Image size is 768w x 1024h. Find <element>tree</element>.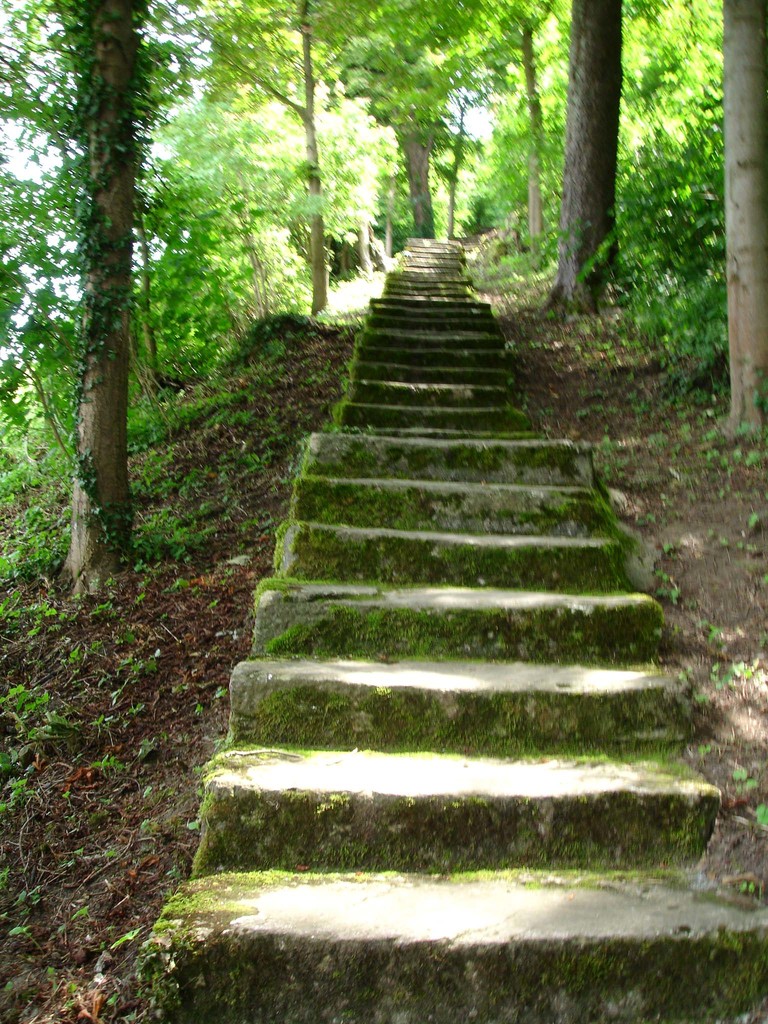
<box>539,0,630,312</box>.
